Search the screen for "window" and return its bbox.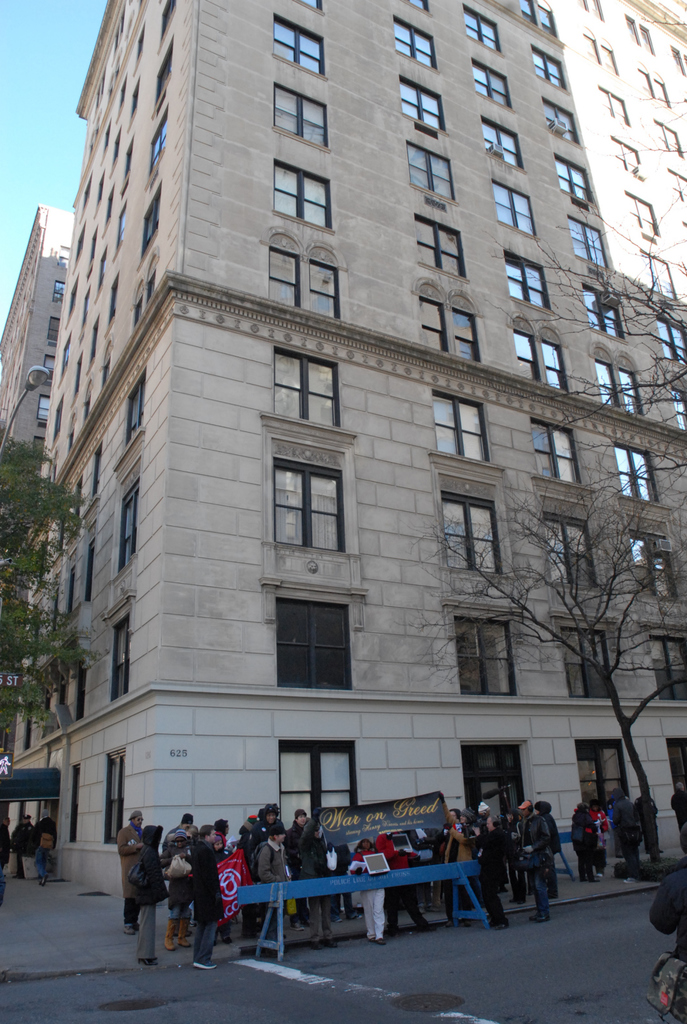
Found: [x1=470, y1=61, x2=509, y2=110].
